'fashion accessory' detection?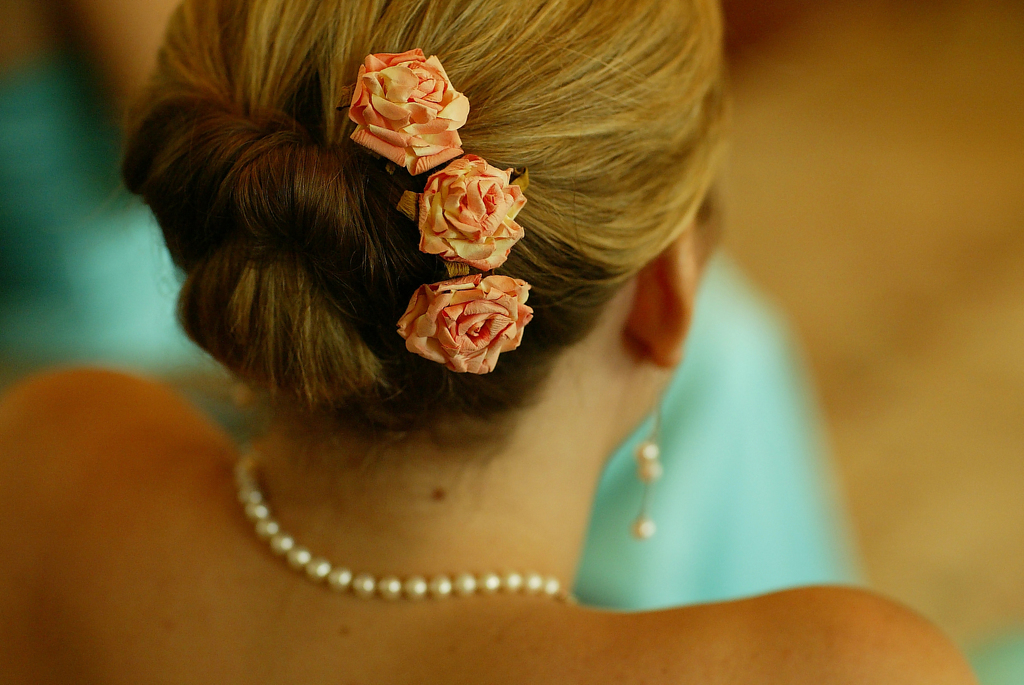
(623, 365, 668, 541)
